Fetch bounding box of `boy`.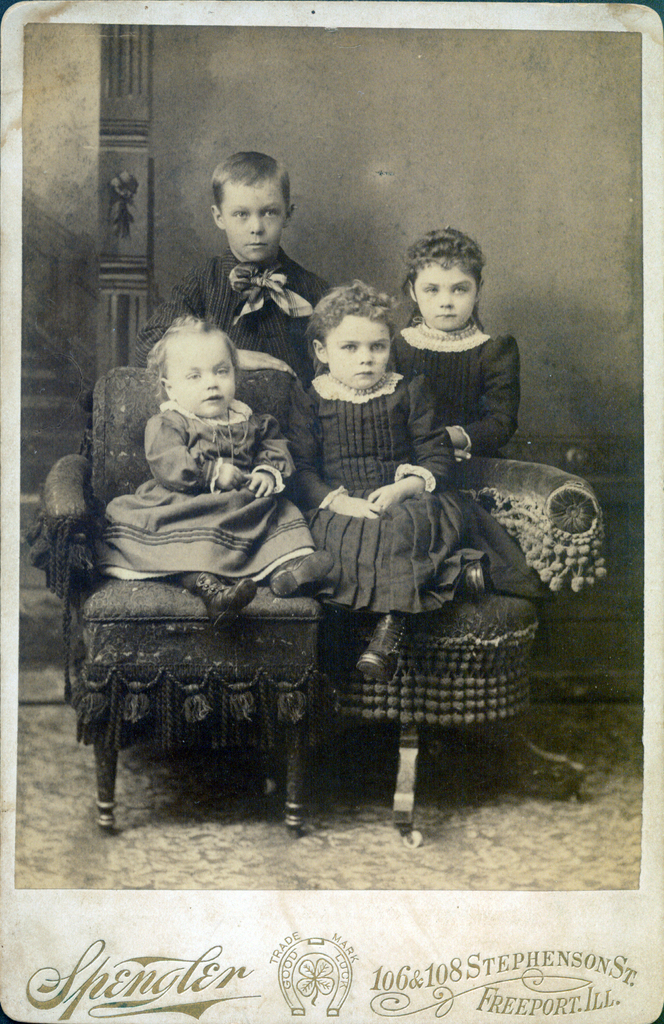
Bbox: l=156, t=131, r=340, b=399.
